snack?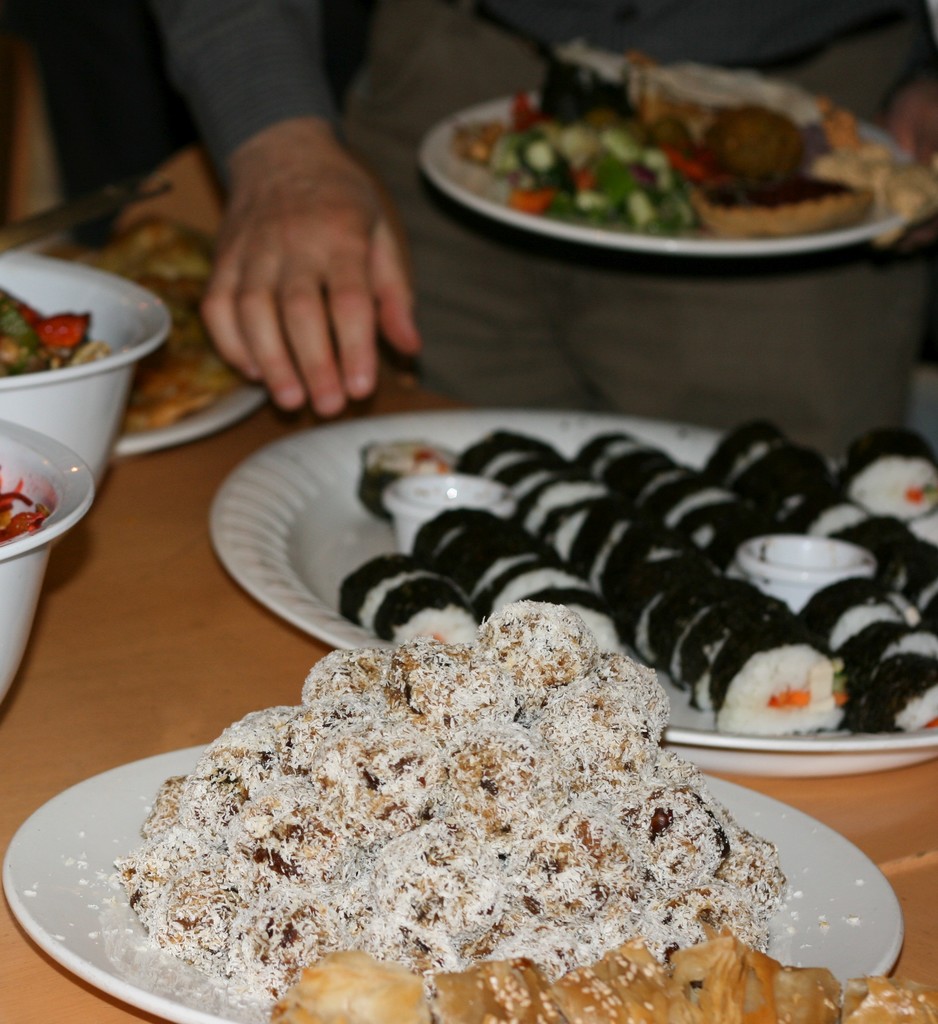
bbox=[0, 273, 109, 364]
